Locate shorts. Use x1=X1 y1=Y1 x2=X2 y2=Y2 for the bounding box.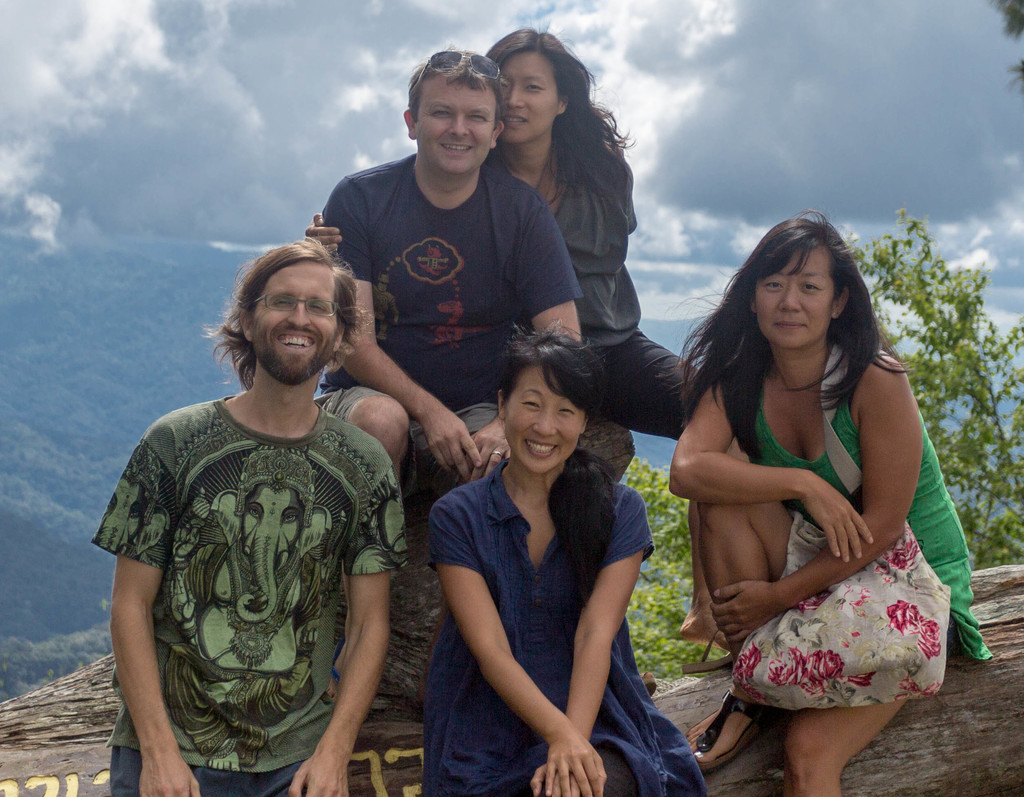
x1=108 y1=745 x2=303 y2=796.
